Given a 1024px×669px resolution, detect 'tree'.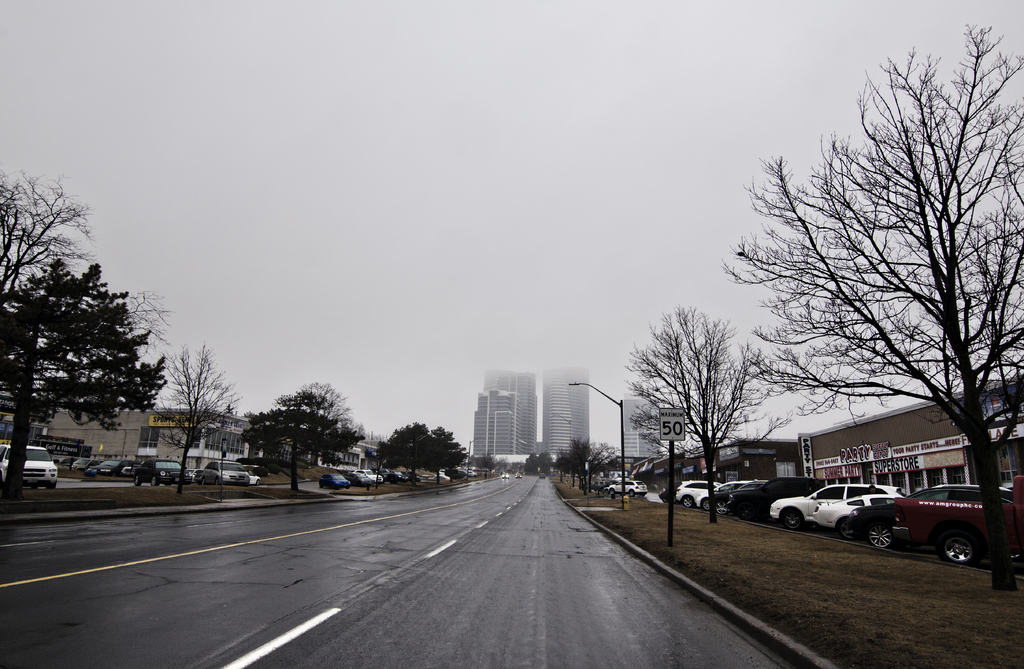
l=622, t=303, r=790, b=522.
